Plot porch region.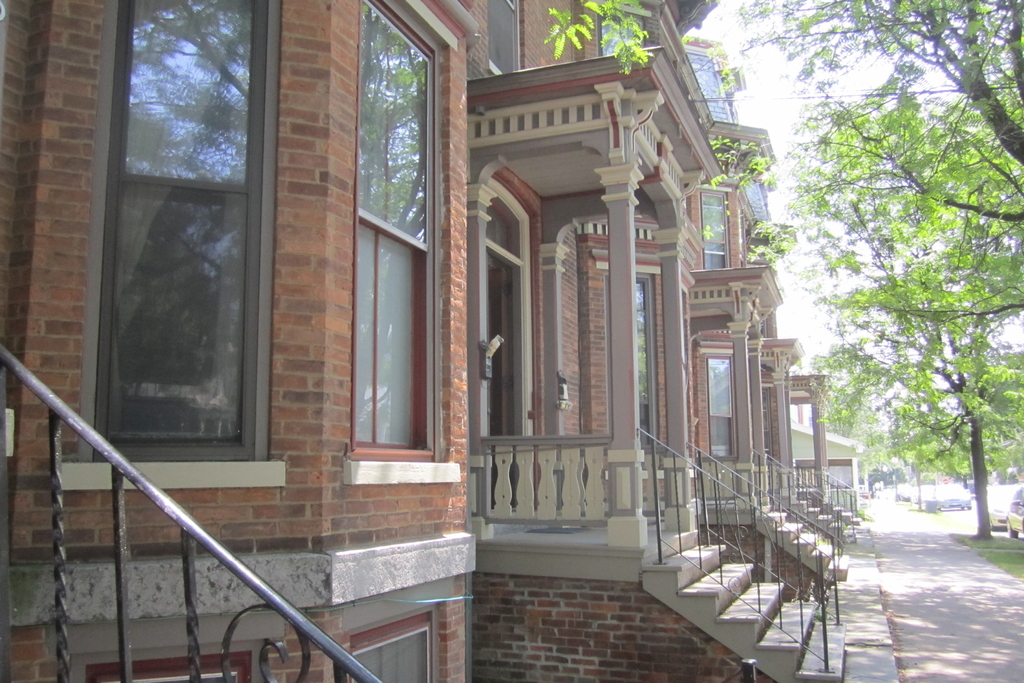
Plotted at l=686, t=437, r=860, b=585.
